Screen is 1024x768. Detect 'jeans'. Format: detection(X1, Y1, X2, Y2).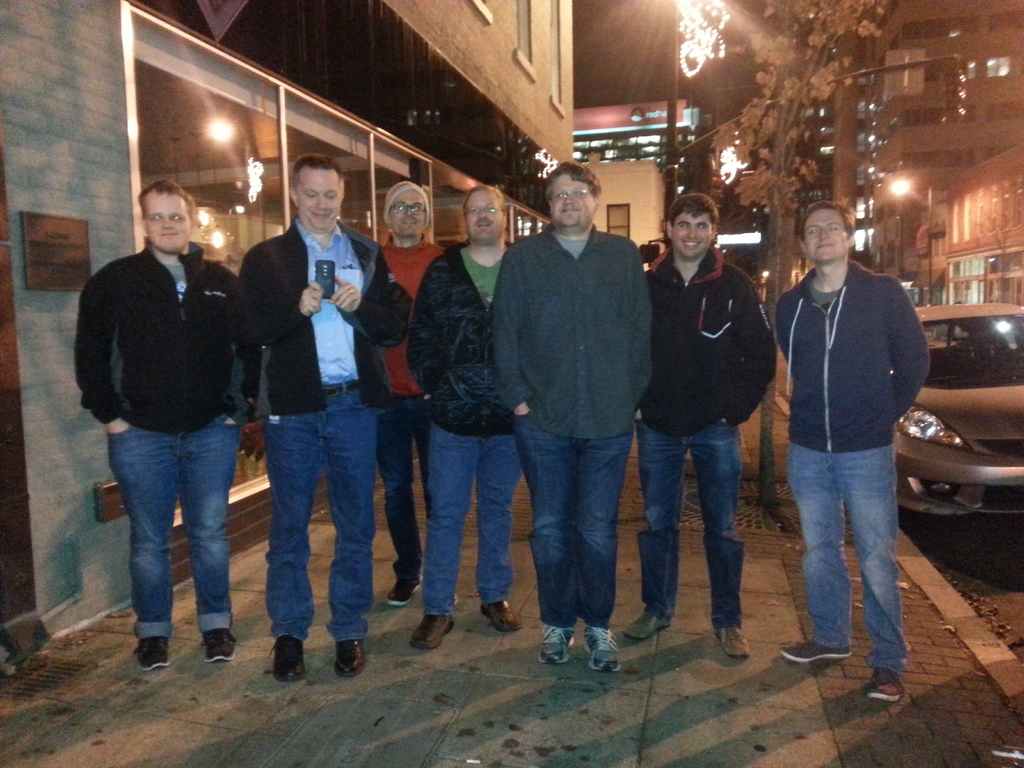
detection(108, 425, 241, 636).
